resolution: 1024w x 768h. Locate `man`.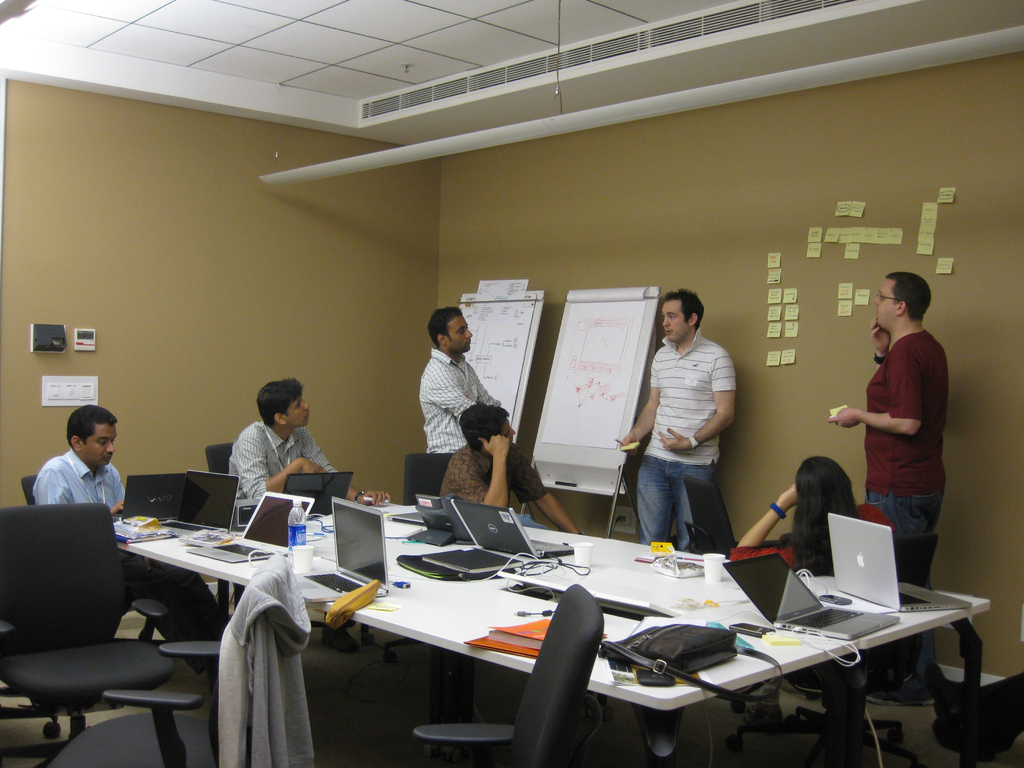
417,304,504,452.
